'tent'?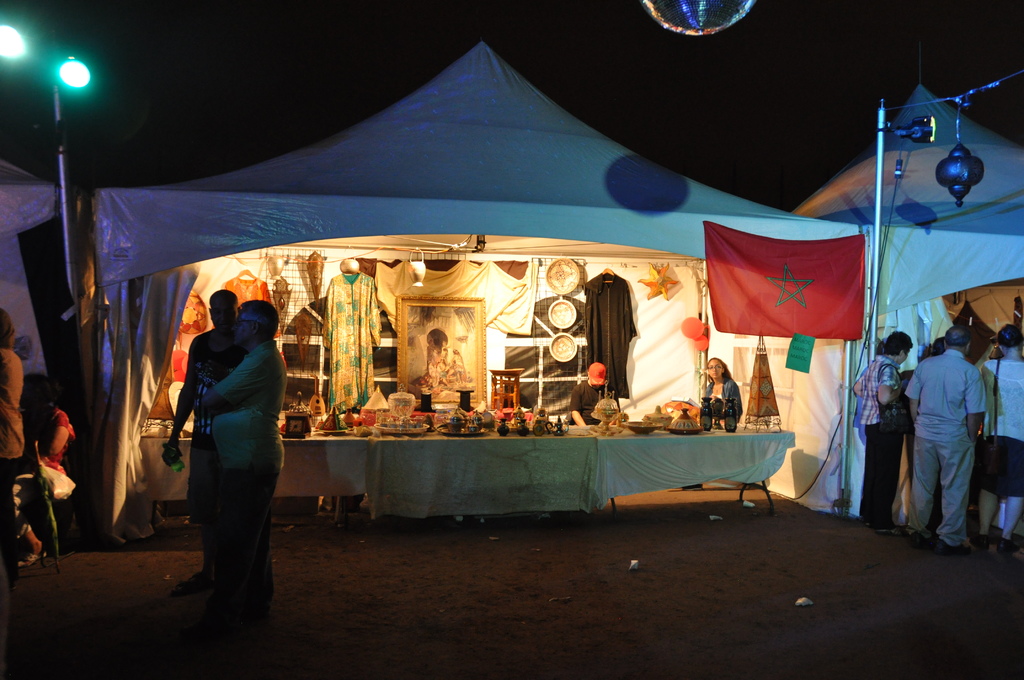
left=61, top=38, right=961, bottom=578
